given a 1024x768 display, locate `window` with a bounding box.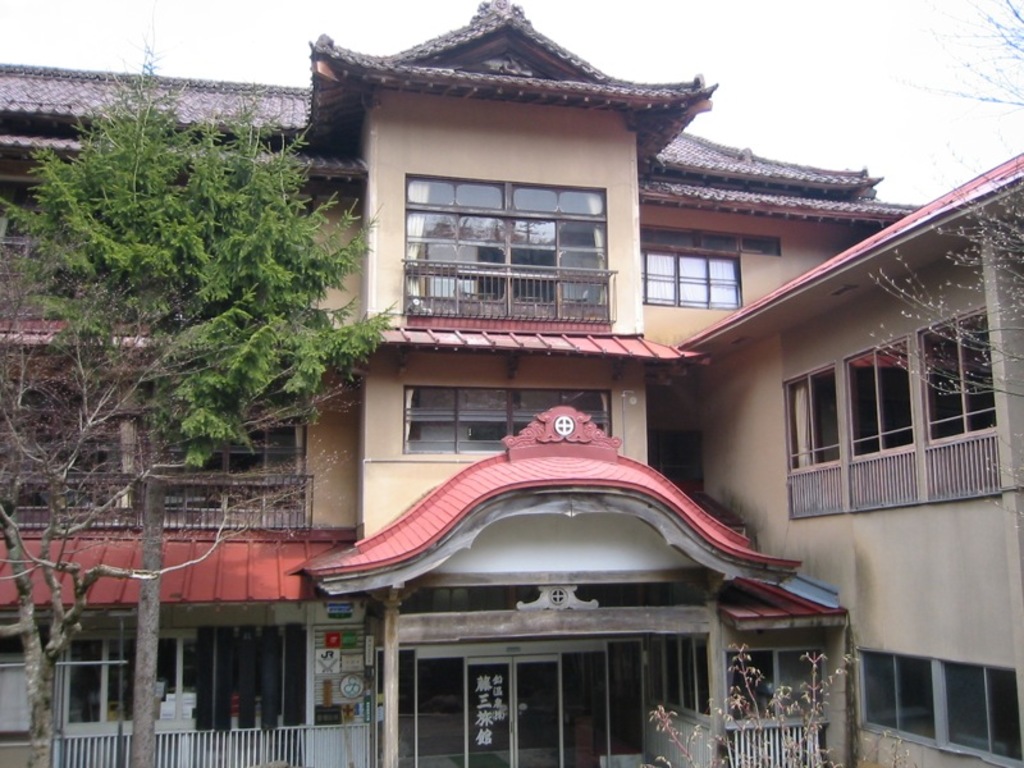
Located: select_region(406, 168, 612, 329).
